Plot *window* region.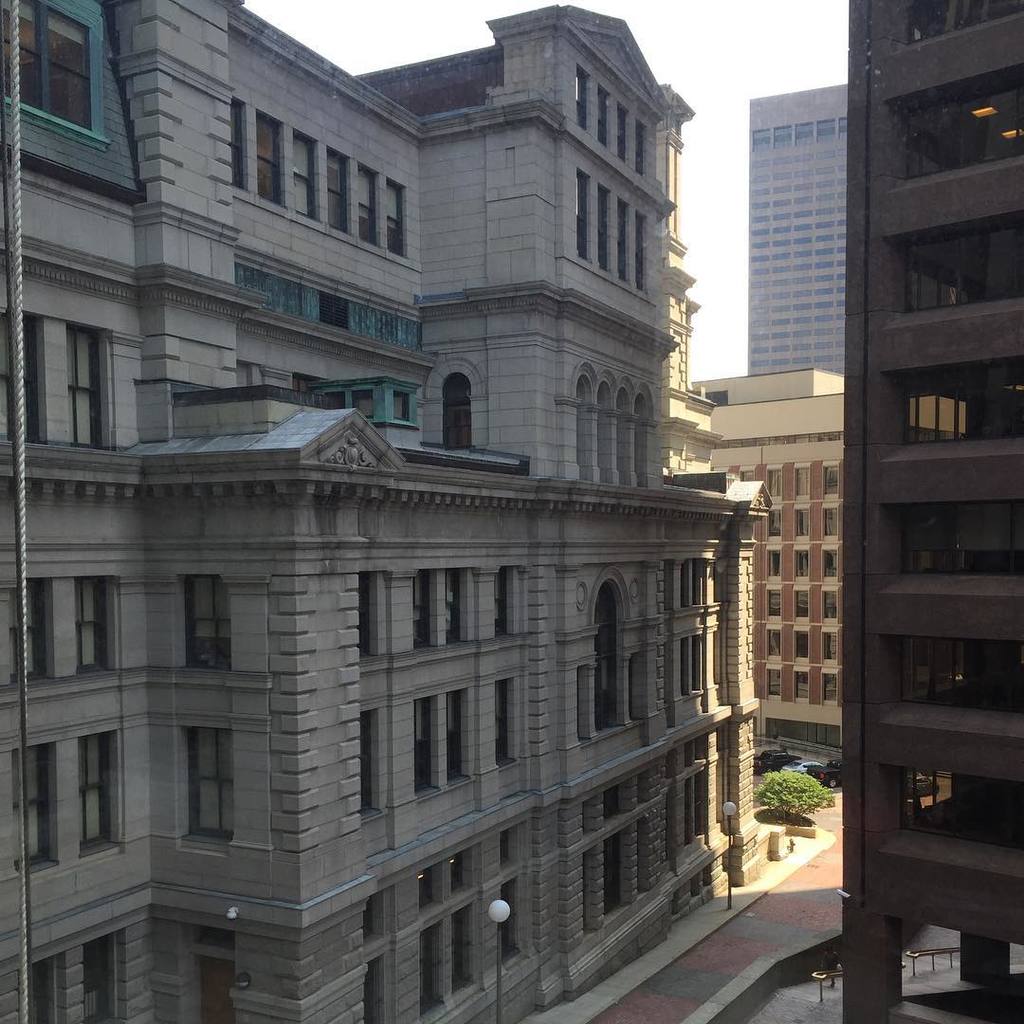
Plotted at [764,629,777,659].
